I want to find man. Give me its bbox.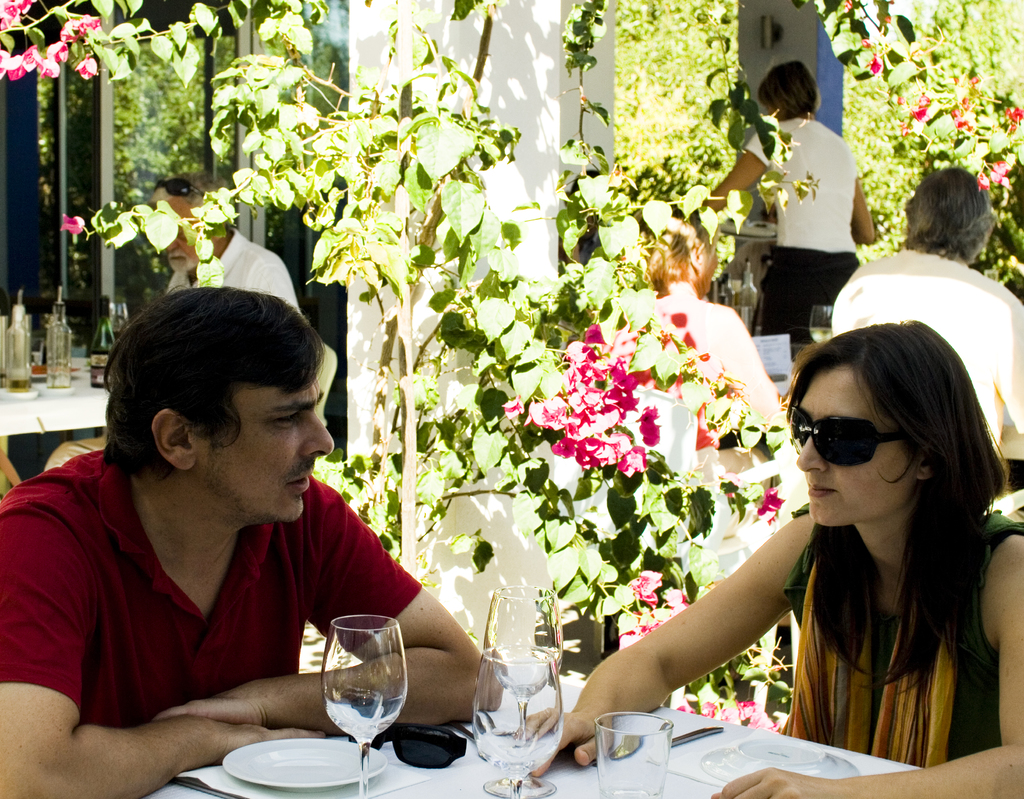
828:173:1023:464.
